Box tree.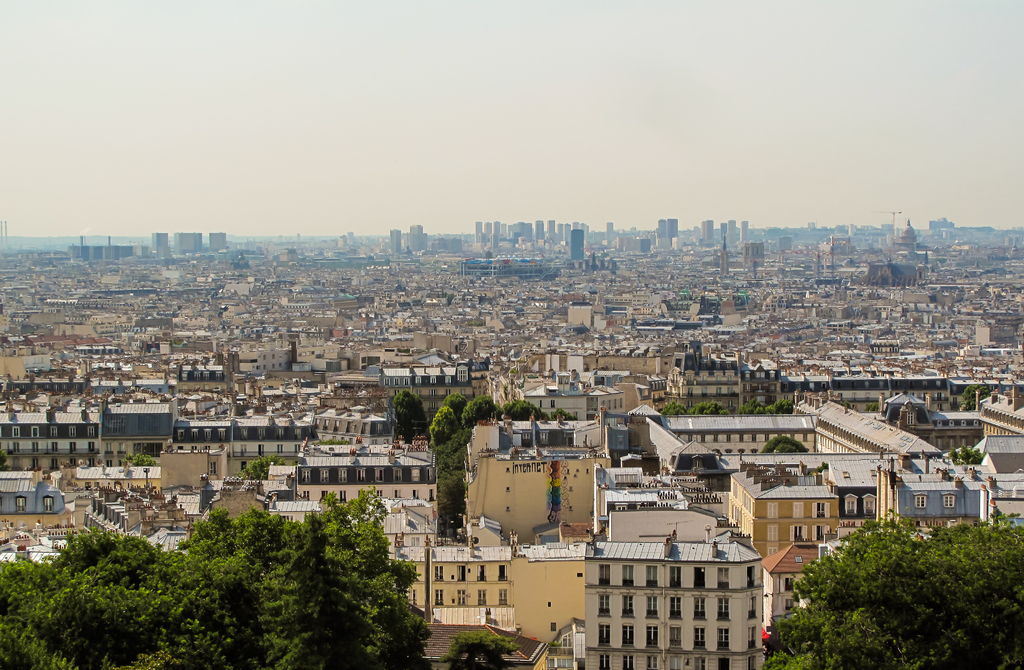
(x1=387, y1=383, x2=429, y2=451).
